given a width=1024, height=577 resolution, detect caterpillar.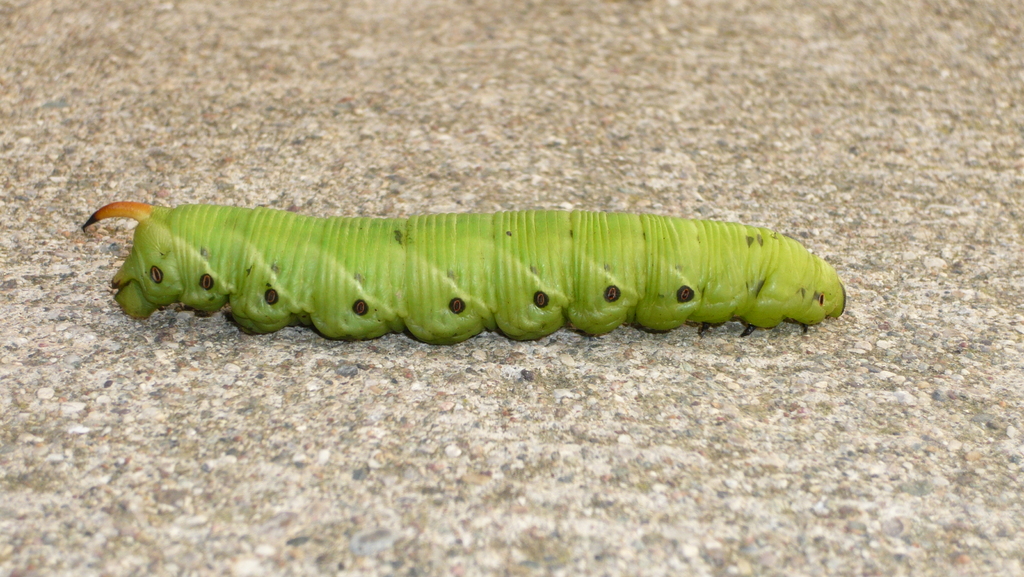
x1=82, y1=200, x2=845, y2=344.
